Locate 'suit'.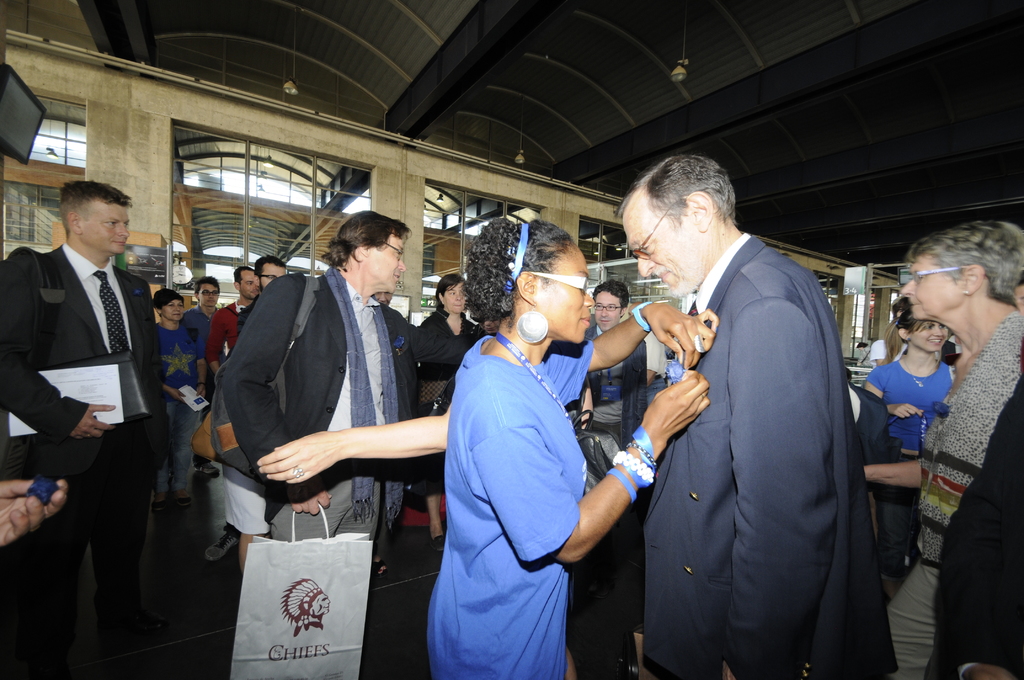
Bounding box: x1=593 y1=324 x2=650 y2=544.
